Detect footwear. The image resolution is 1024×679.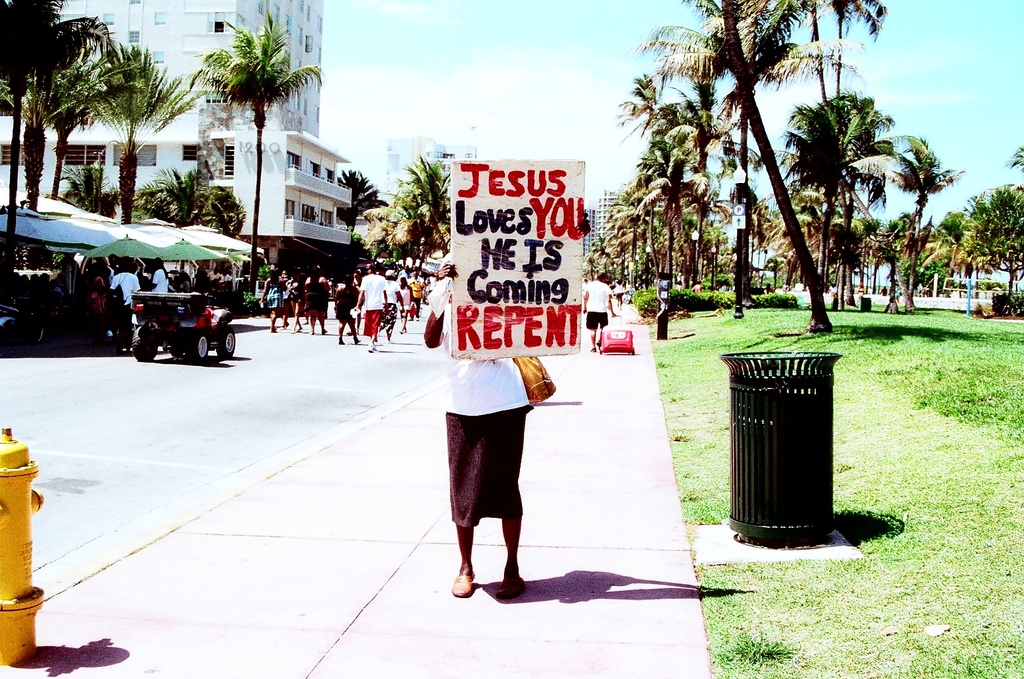
[350, 336, 362, 345].
